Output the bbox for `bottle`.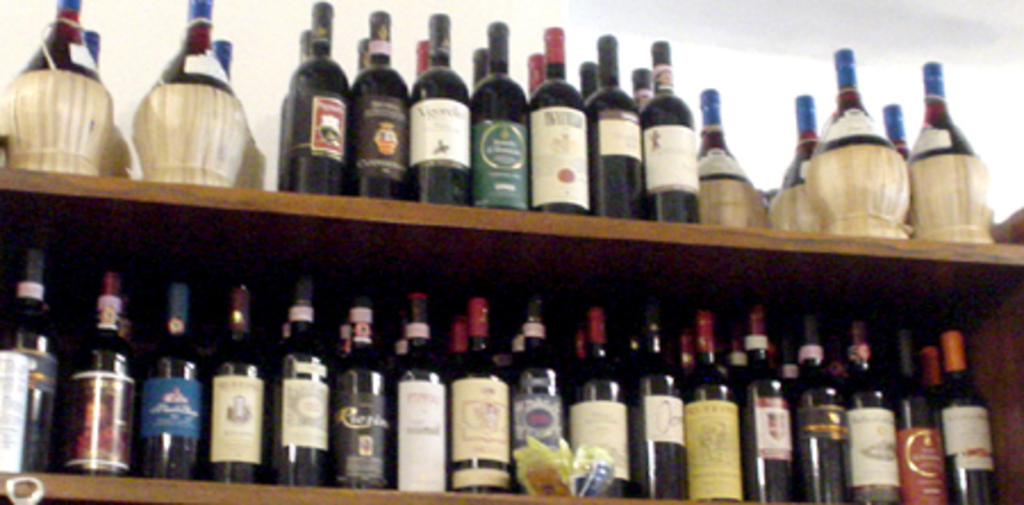
box(635, 34, 703, 225).
